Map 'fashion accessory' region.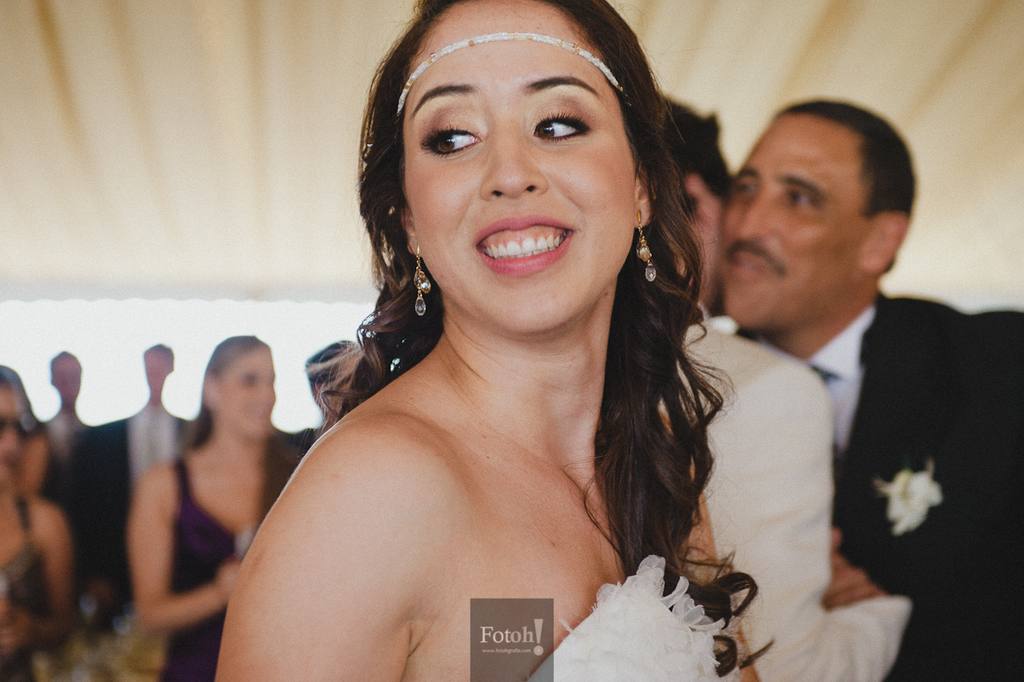
Mapped to detection(415, 251, 436, 322).
